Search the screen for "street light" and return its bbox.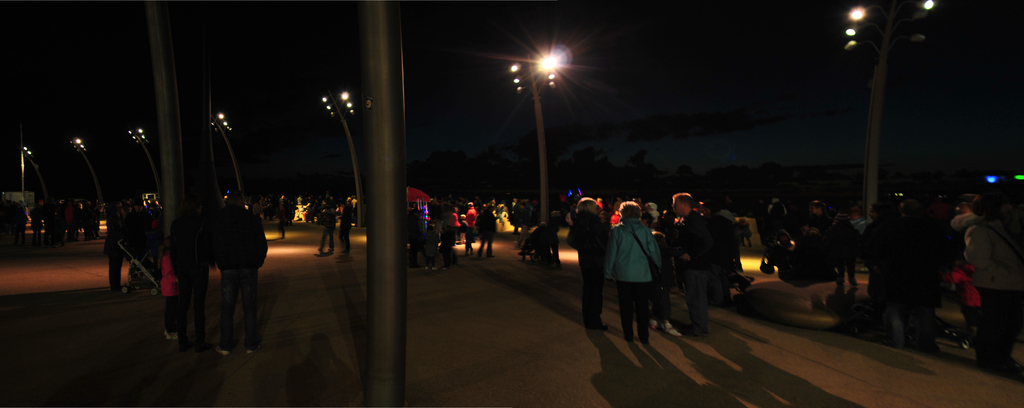
Found: [x1=66, y1=133, x2=100, y2=202].
